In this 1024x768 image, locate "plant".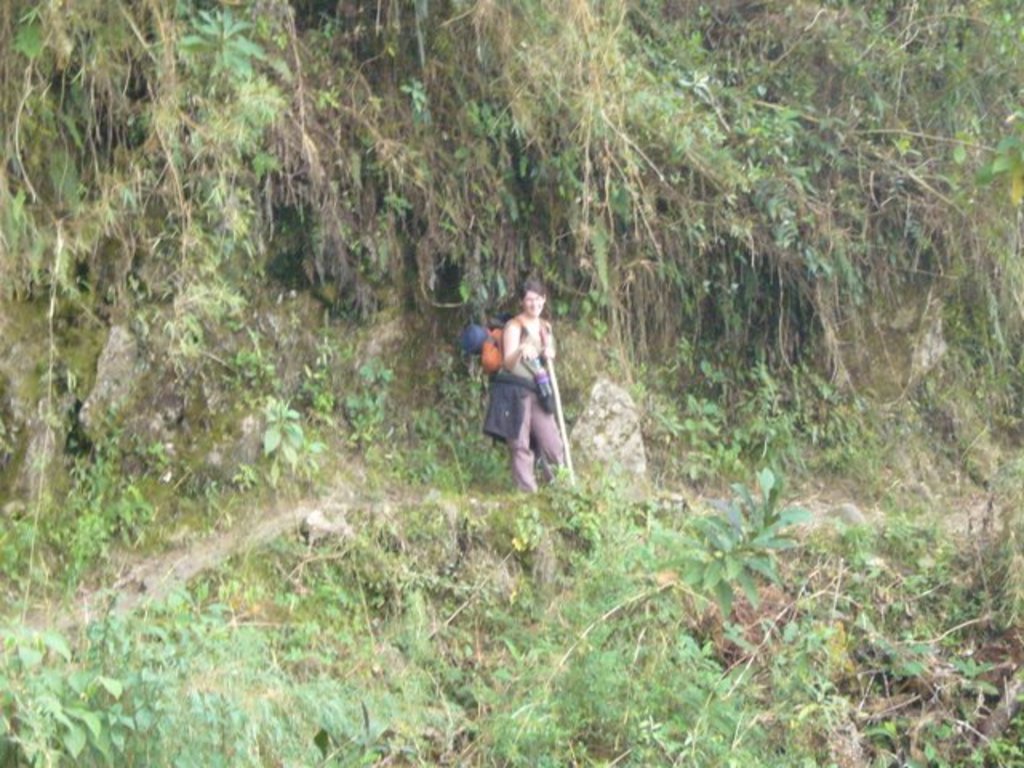
Bounding box: (left=650, top=470, right=803, bottom=603).
